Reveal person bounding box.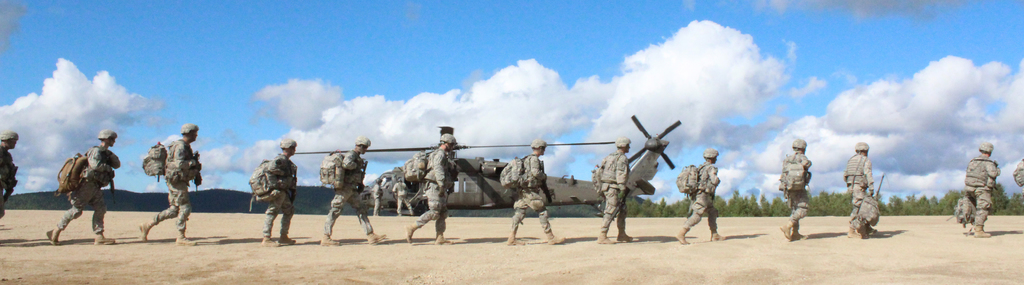
Revealed: <box>504,143,568,248</box>.
